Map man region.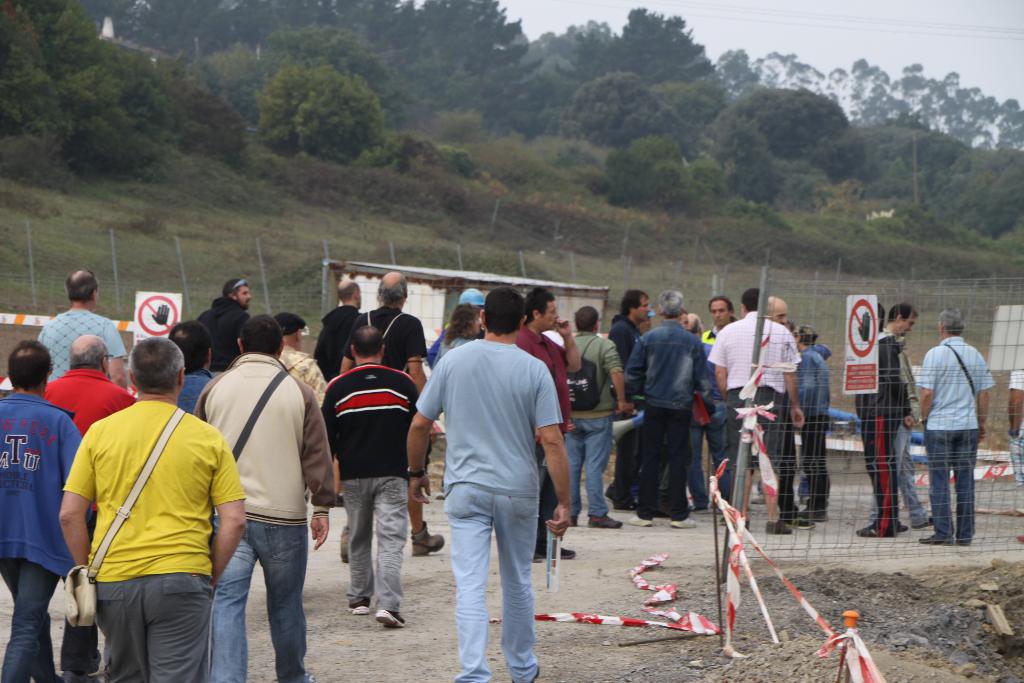
Mapped to [x1=35, y1=261, x2=139, y2=381].
